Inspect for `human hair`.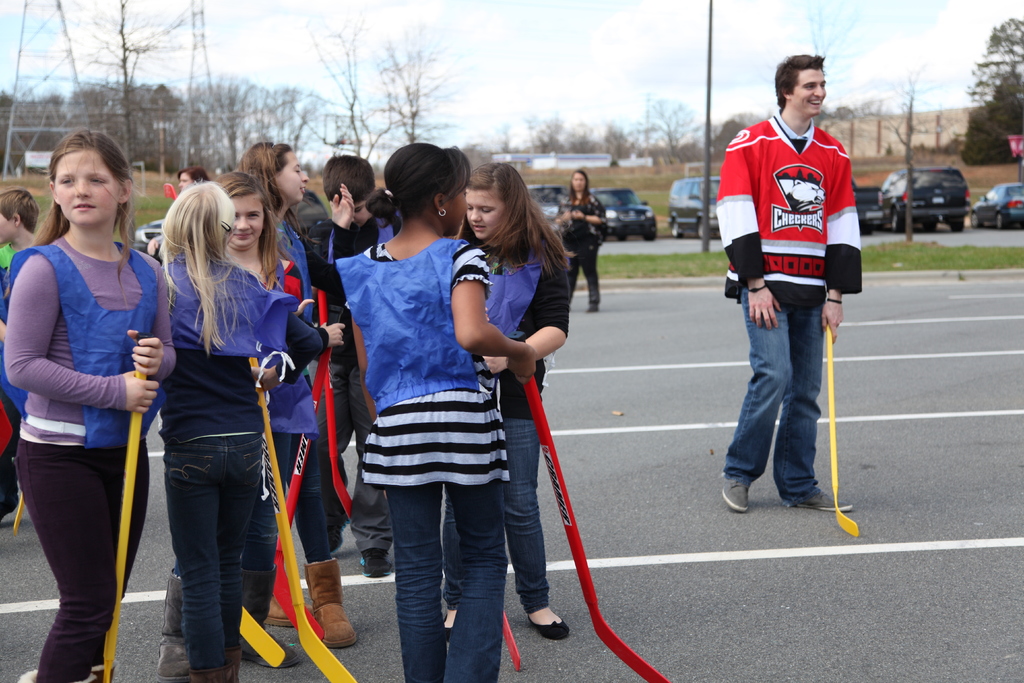
Inspection: (left=159, top=181, right=246, bottom=349).
